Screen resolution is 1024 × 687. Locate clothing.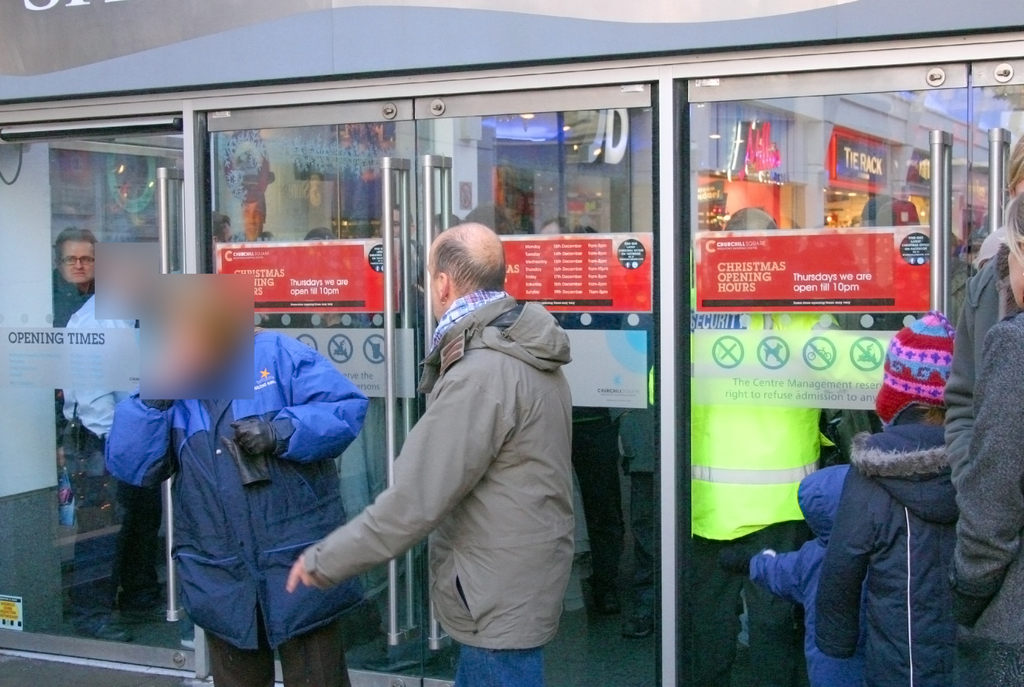
Rect(304, 238, 592, 664).
